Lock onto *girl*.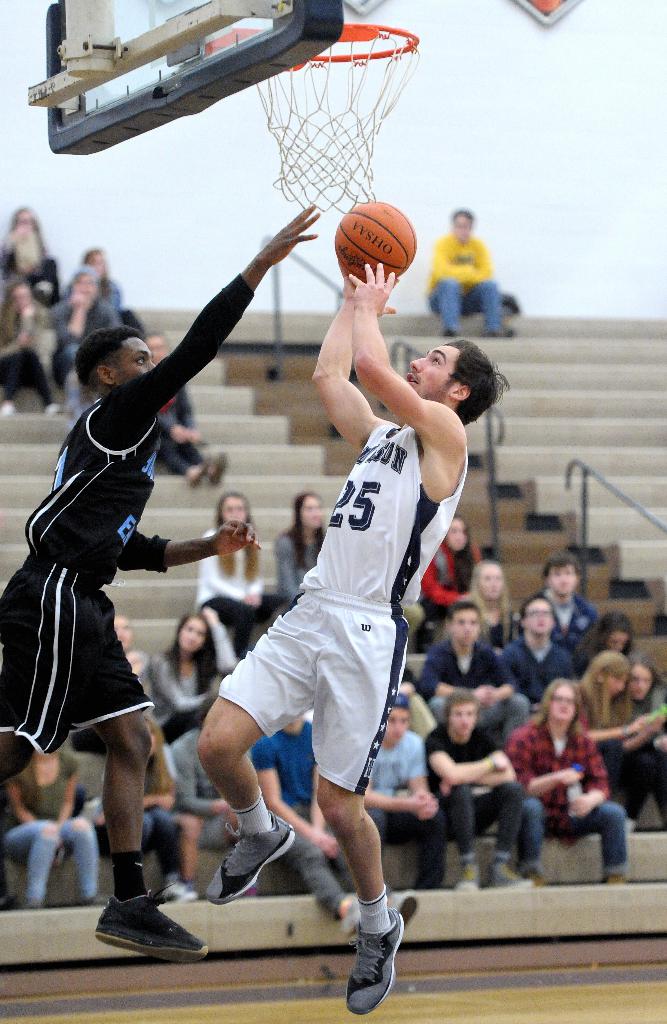
Locked: [x1=611, y1=655, x2=666, y2=823].
